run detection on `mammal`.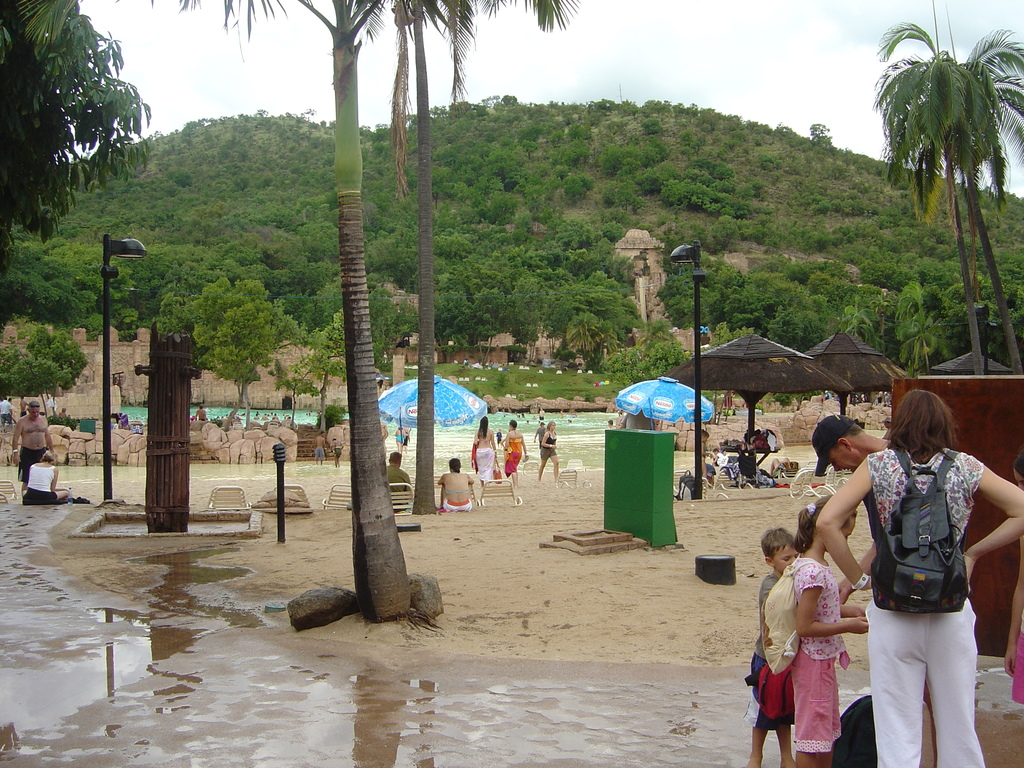
Result: left=262, top=413, right=266, bottom=418.
